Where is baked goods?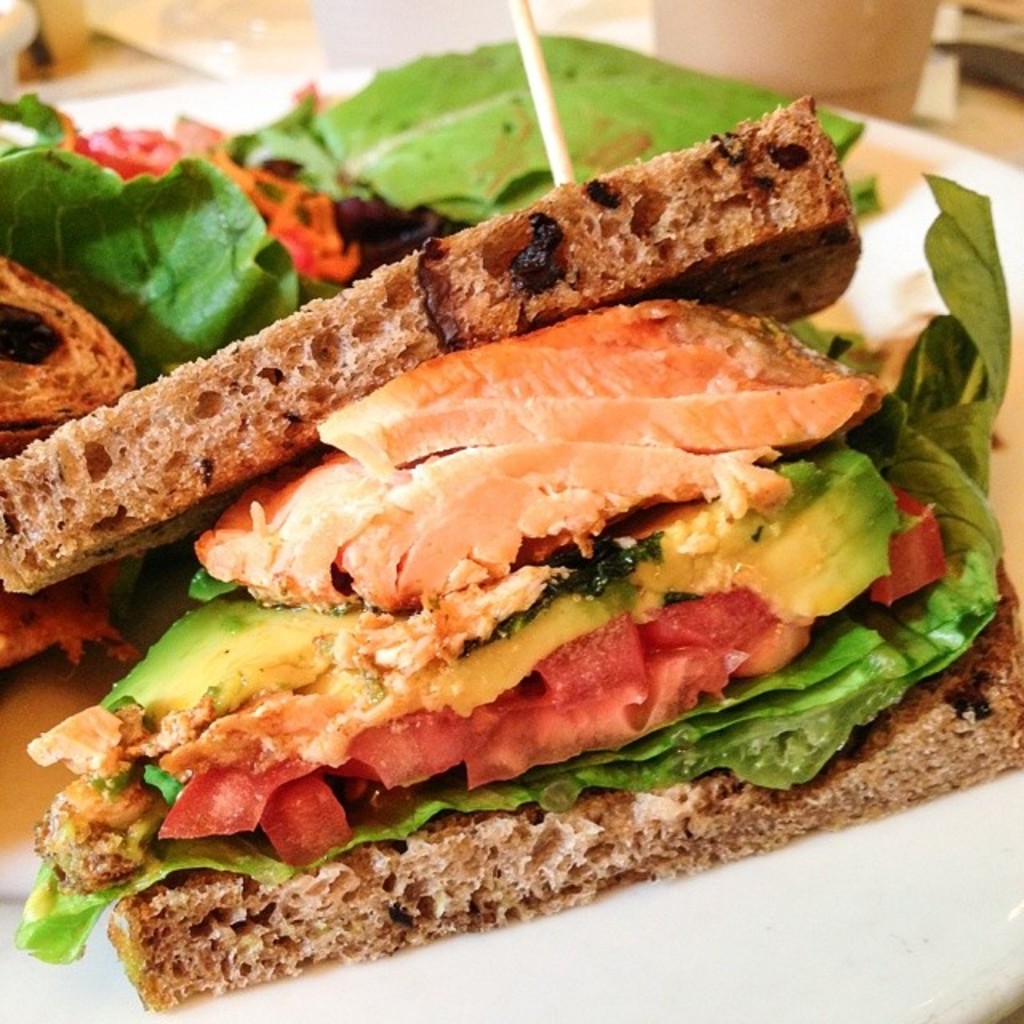
0:253:142:432.
